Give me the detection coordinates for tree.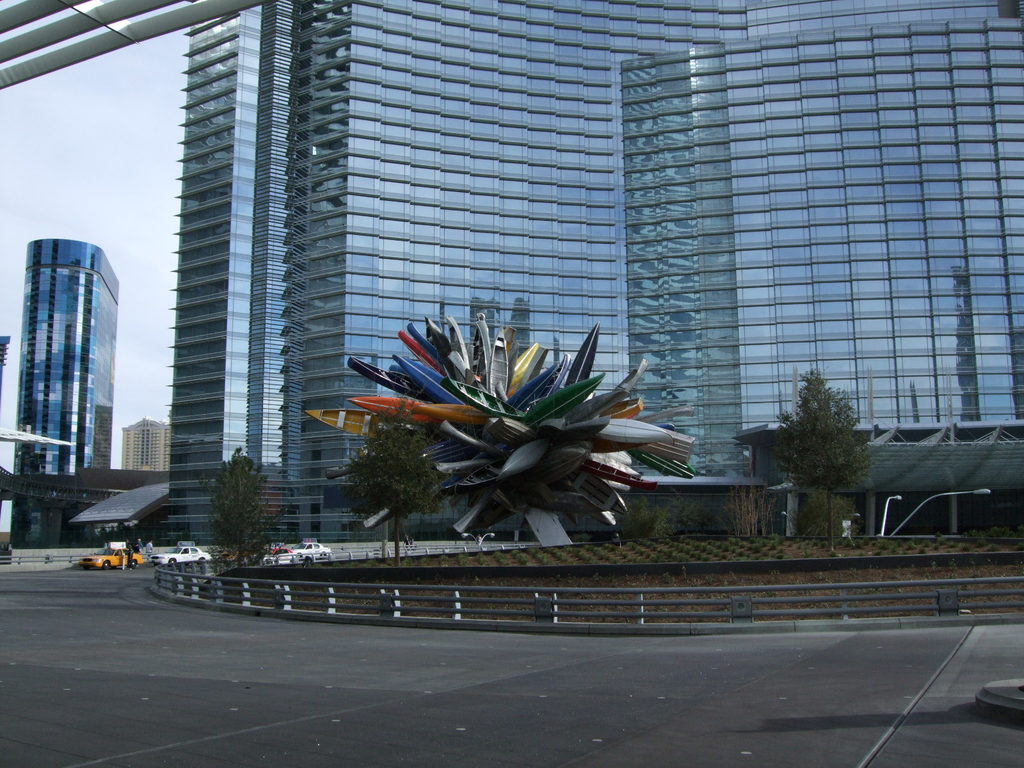
x1=204, y1=444, x2=280, y2=570.
